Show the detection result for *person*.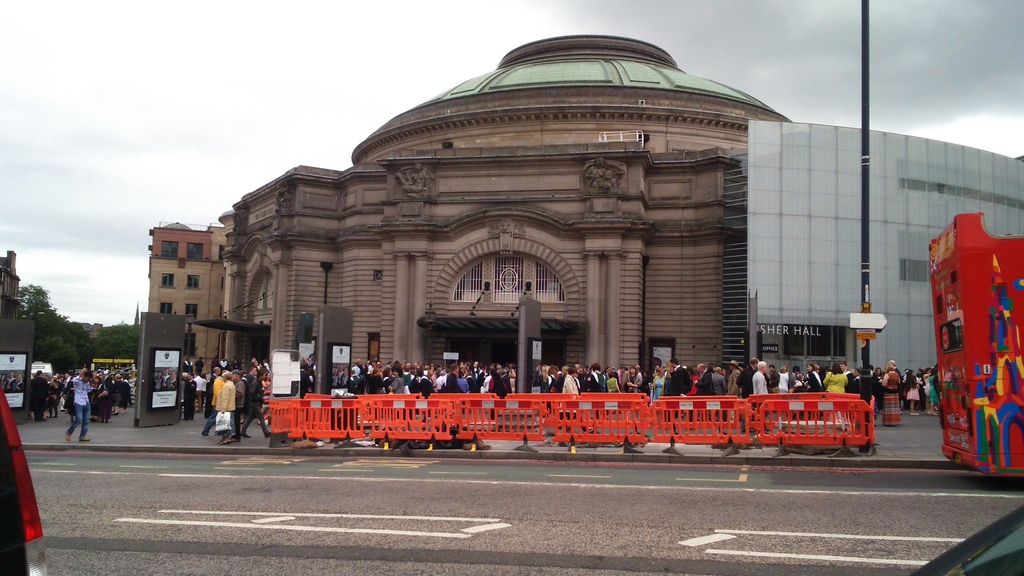
110 377 129 415.
